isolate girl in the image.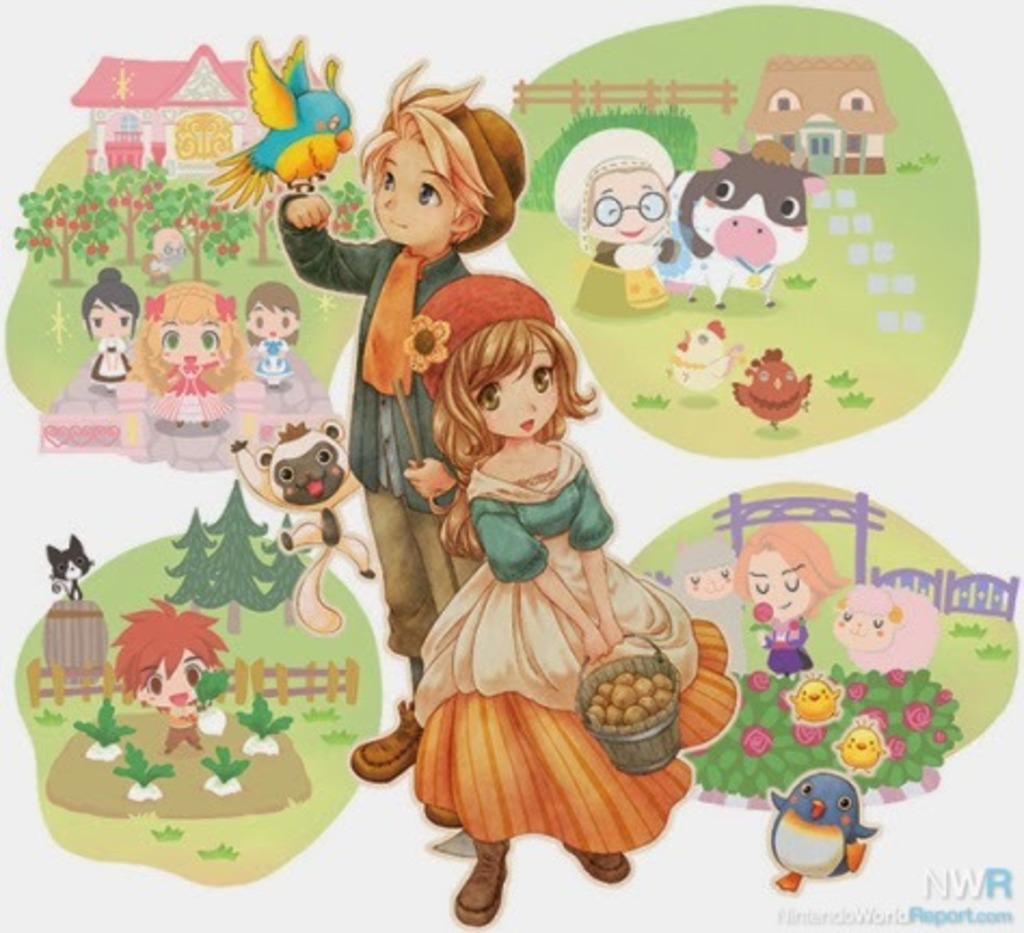
Isolated region: BBox(242, 274, 300, 395).
